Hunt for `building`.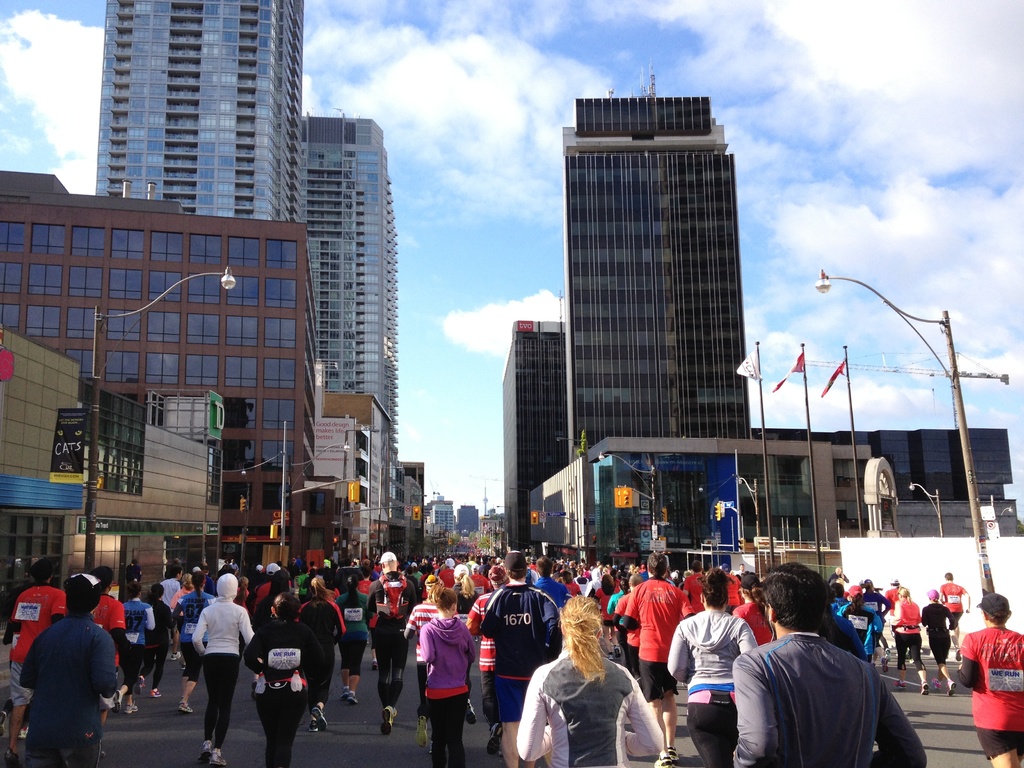
Hunted down at [753,428,1011,500].
